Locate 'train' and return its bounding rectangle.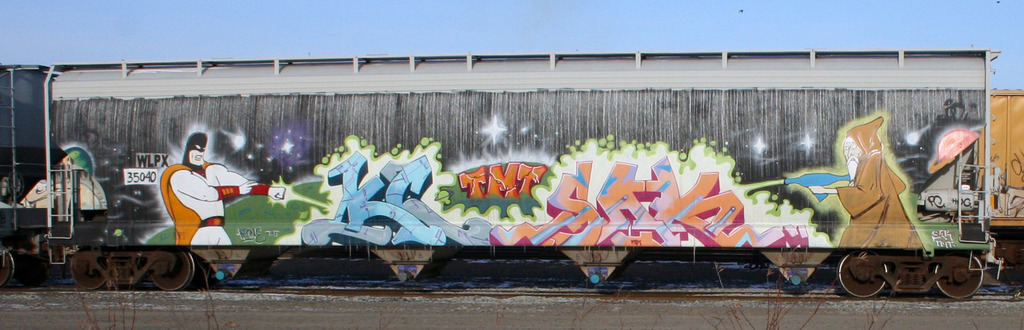
BBox(1, 48, 996, 302).
